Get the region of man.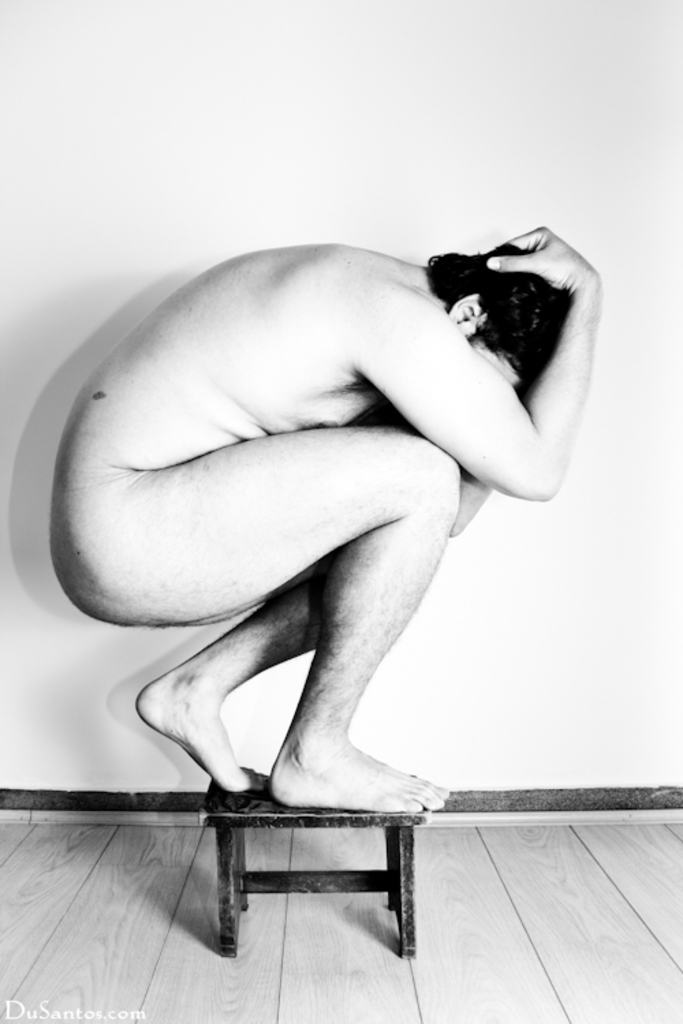
rect(51, 225, 607, 816).
